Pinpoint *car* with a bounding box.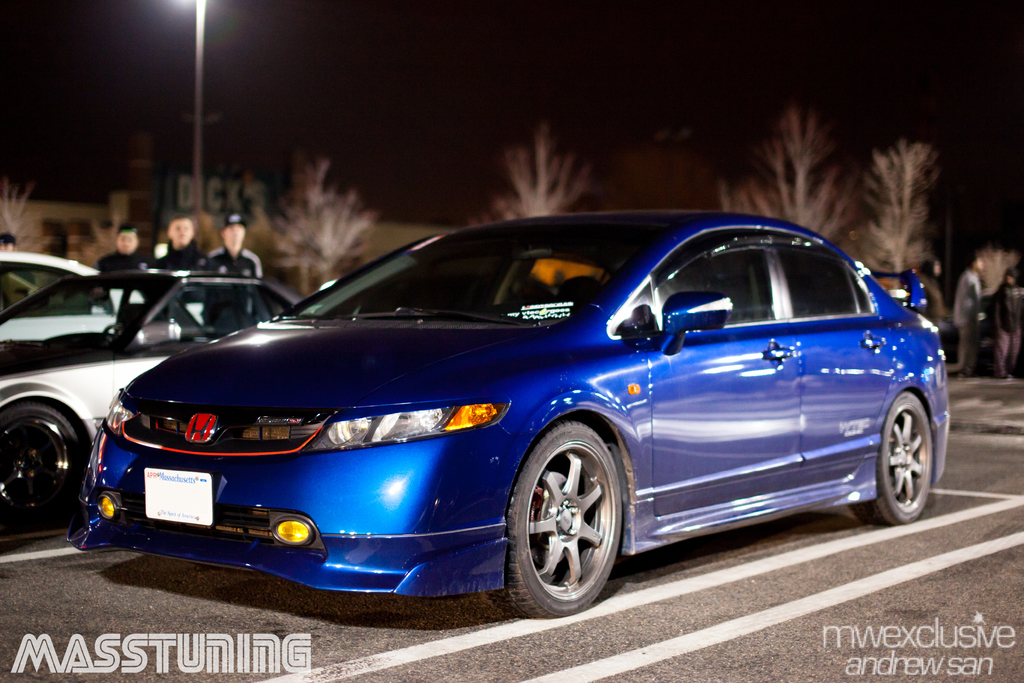
(0, 255, 96, 328).
